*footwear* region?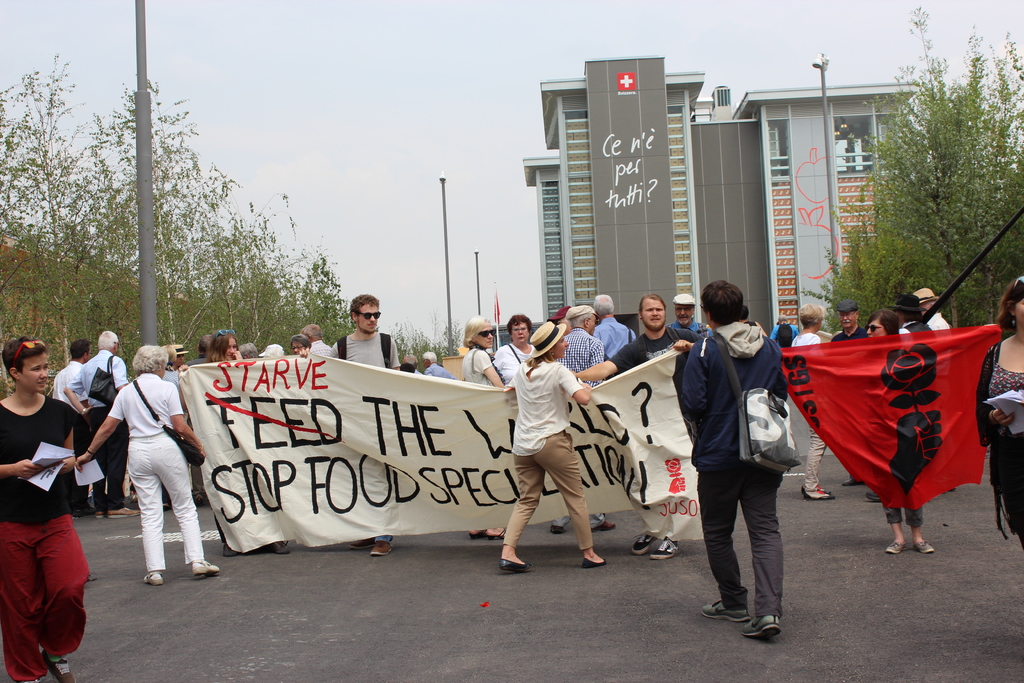
(798, 486, 833, 498)
